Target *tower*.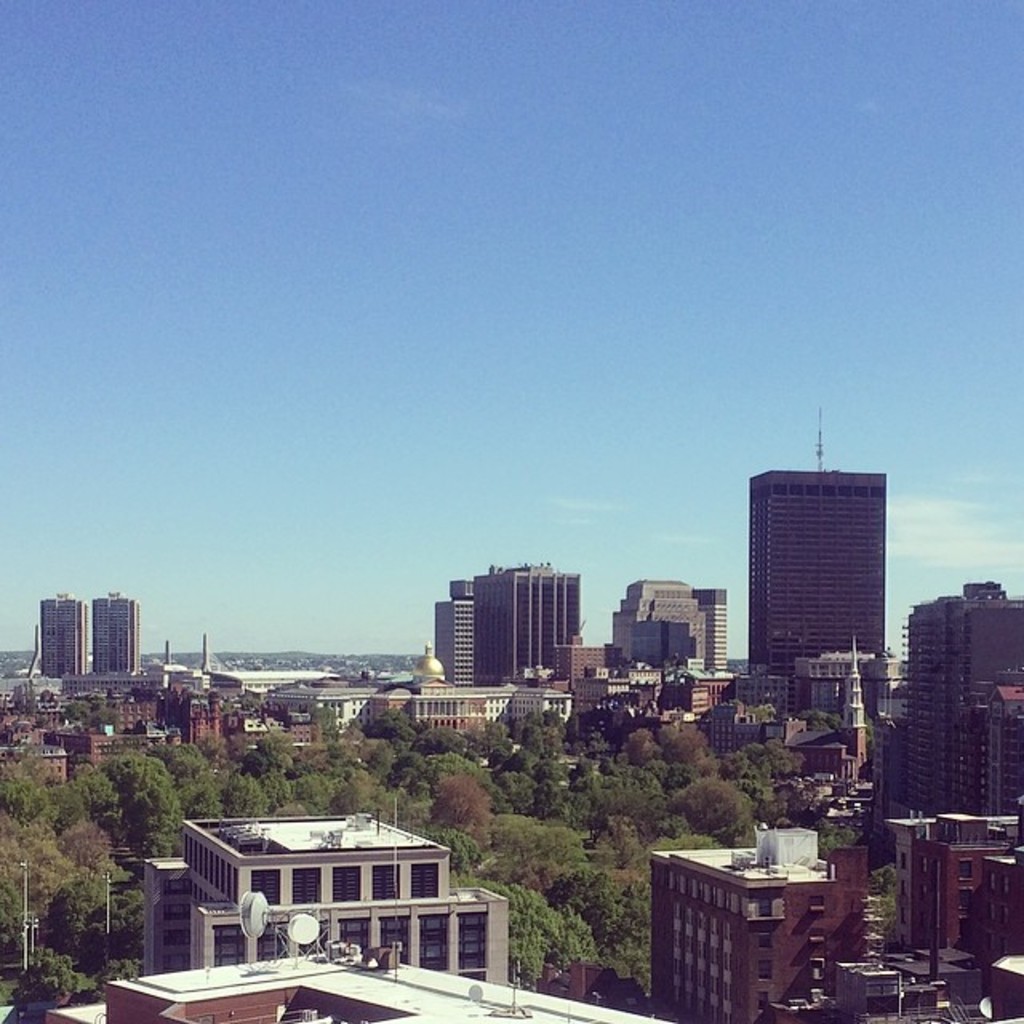
Target region: pyautogui.locateOnScreen(734, 434, 914, 699).
